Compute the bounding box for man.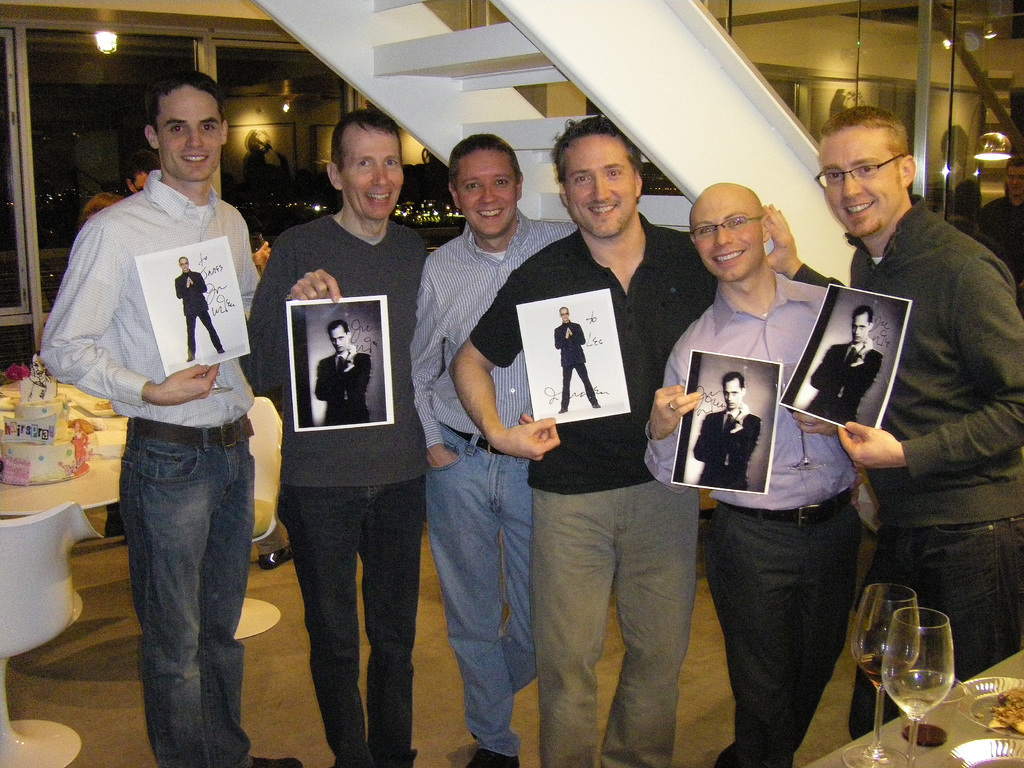
left=670, top=367, right=743, bottom=485.
